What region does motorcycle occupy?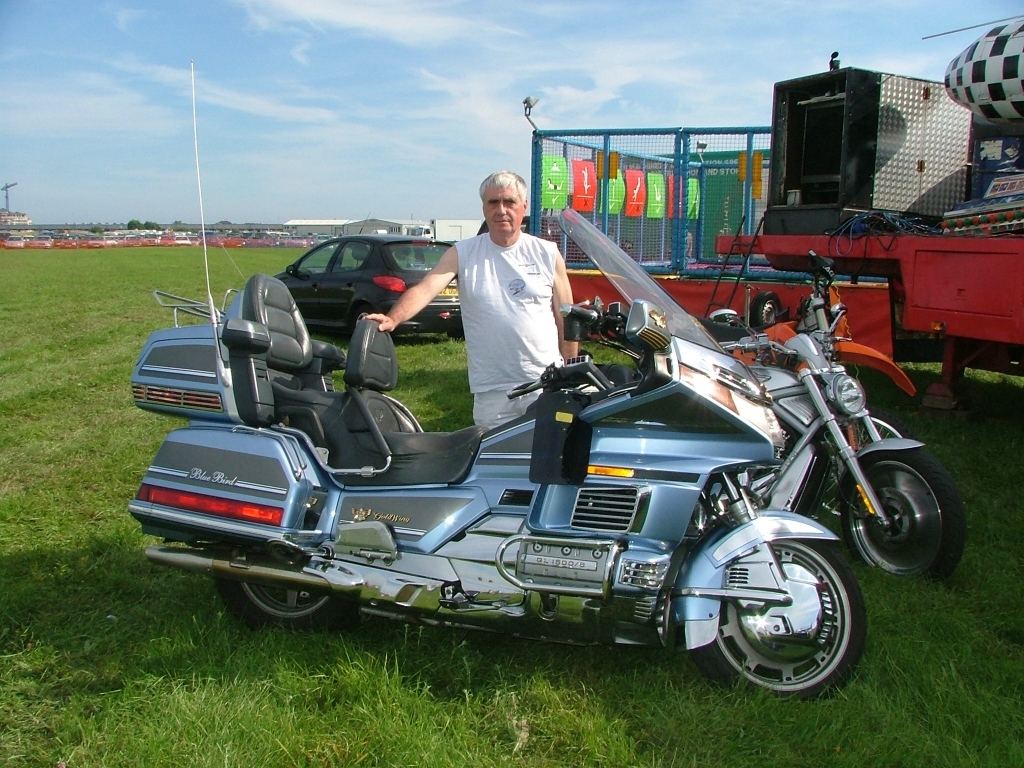
(left=130, top=58, right=867, bottom=706).
